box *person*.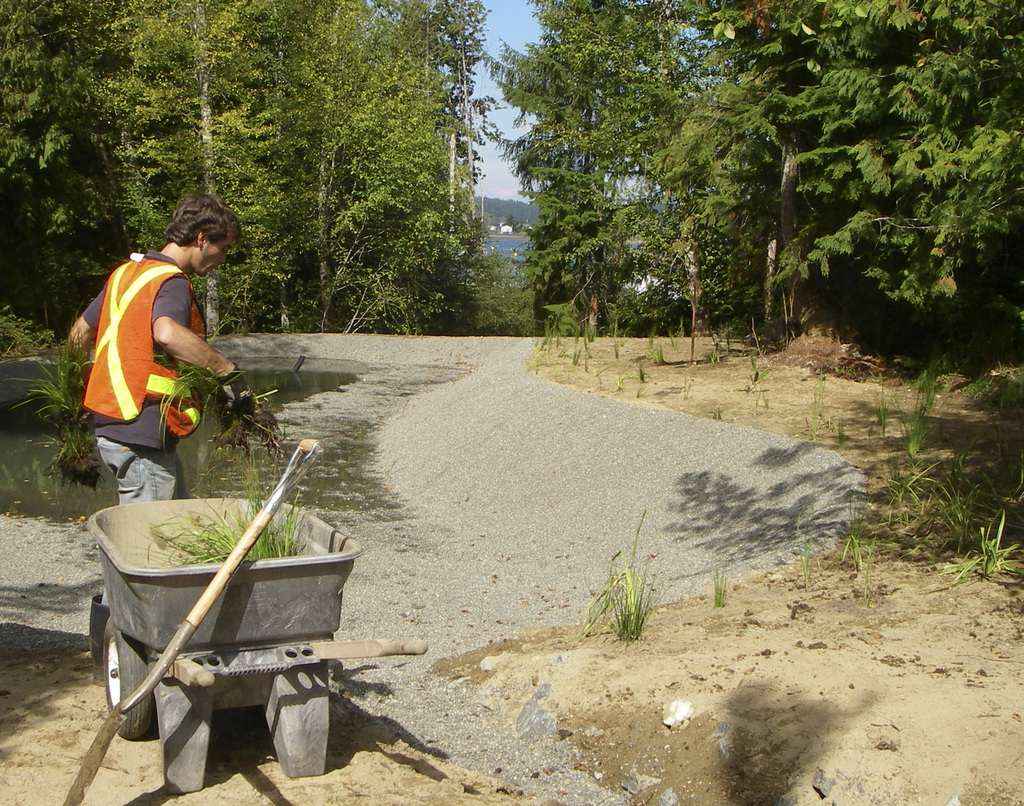
box=[70, 204, 232, 520].
